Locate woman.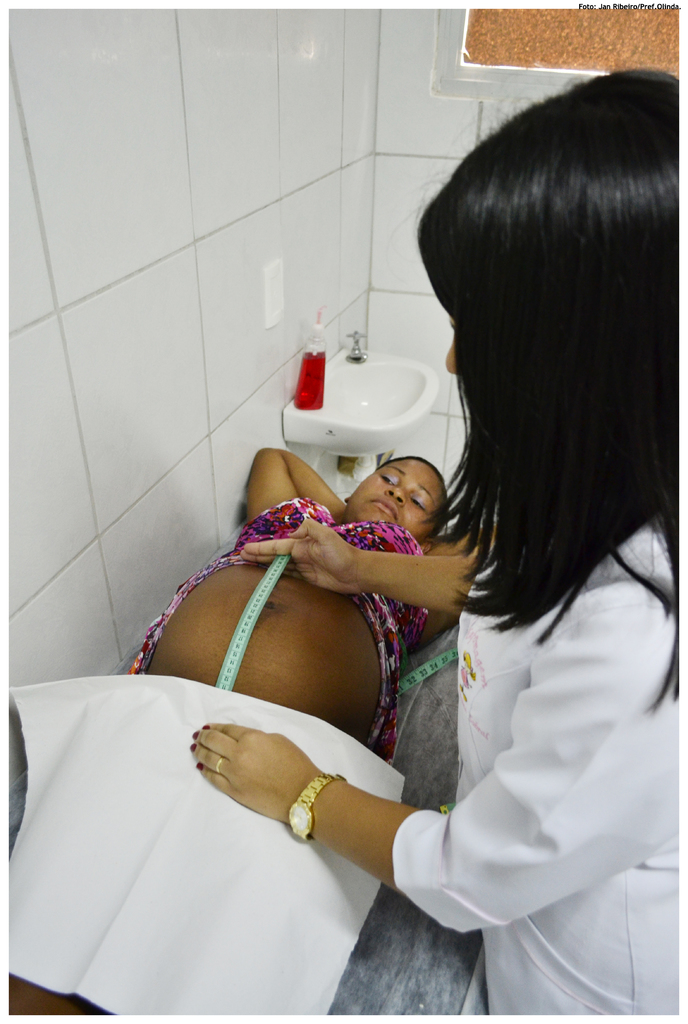
Bounding box: box=[182, 60, 682, 1012].
